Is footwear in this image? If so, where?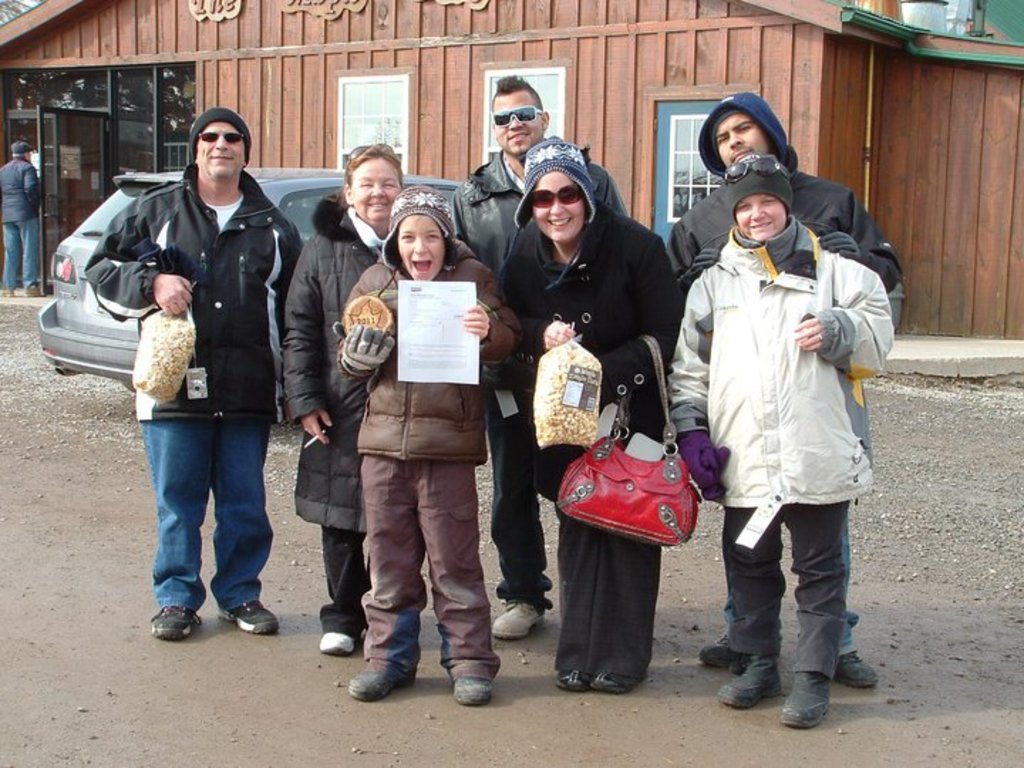
Yes, at (x1=215, y1=599, x2=280, y2=634).
